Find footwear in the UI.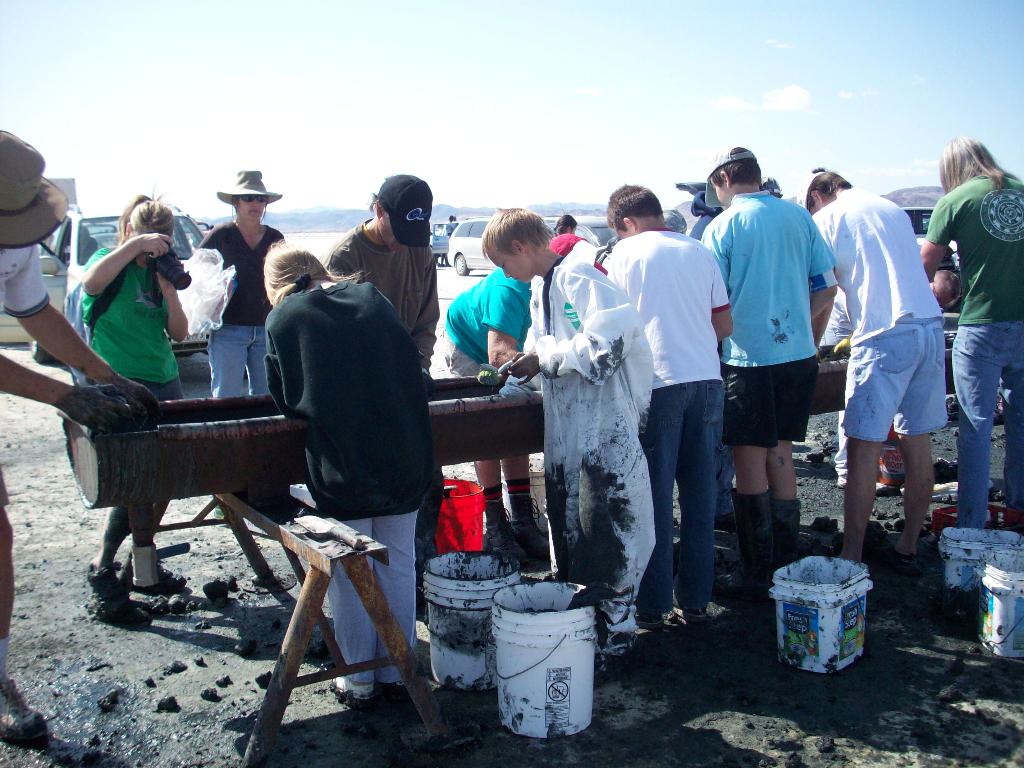
UI element at left=680, top=598, right=706, bottom=618.
